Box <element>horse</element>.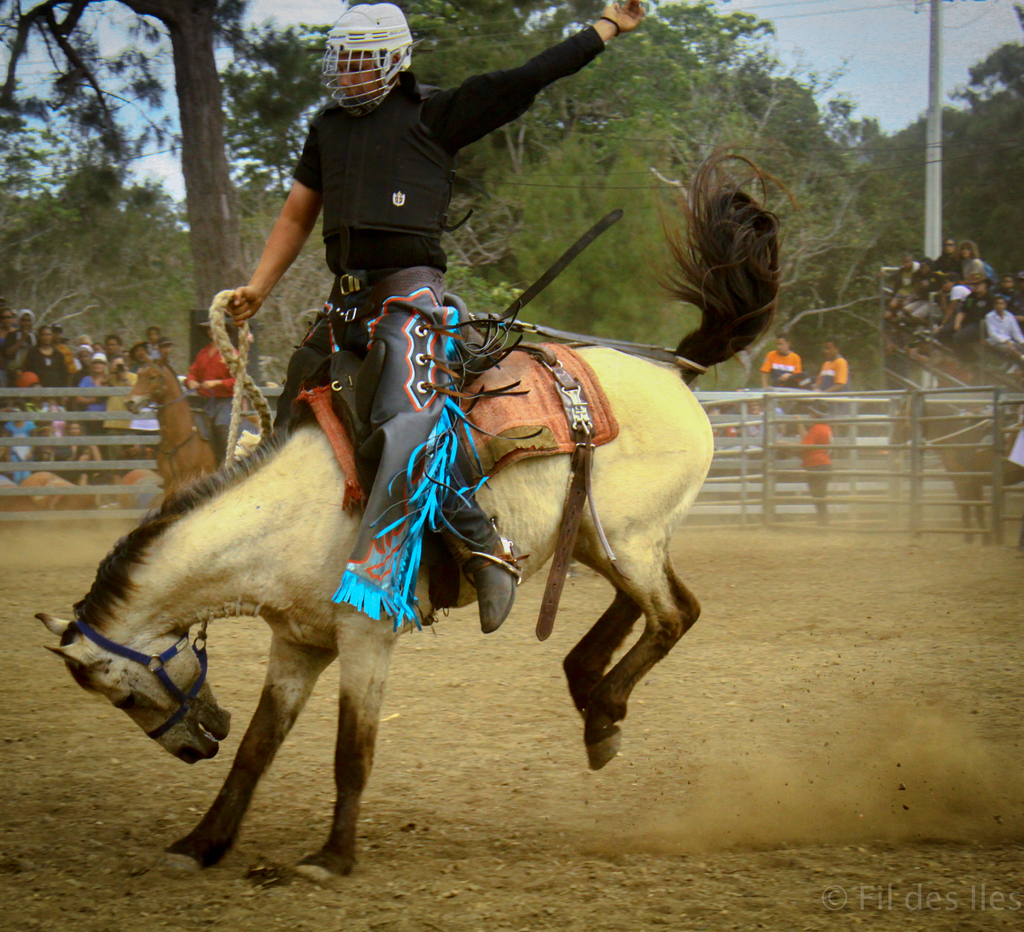
detection(124, 347, 264, 500).
